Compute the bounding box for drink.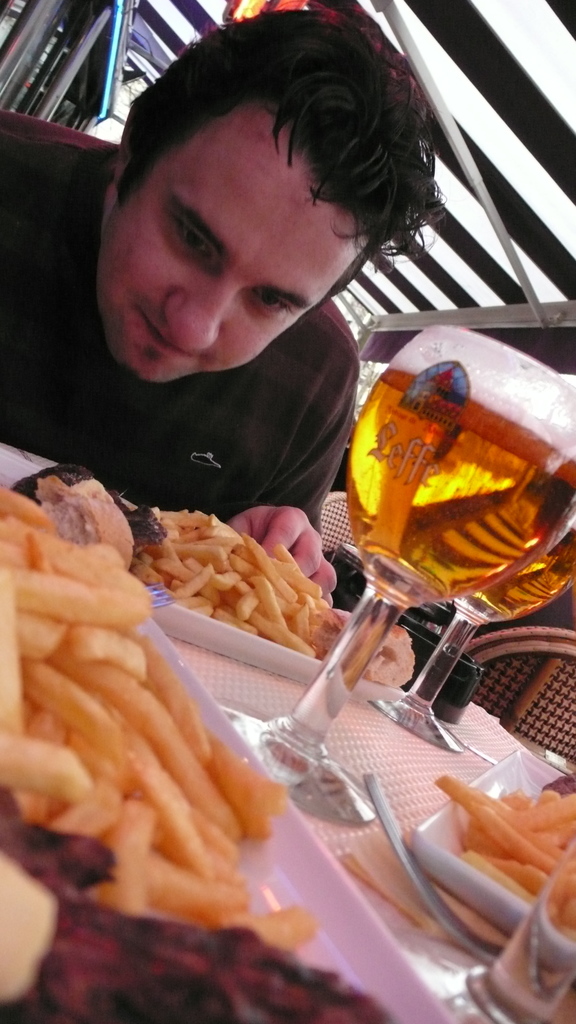
select_region(457, 522, 575, 631).
